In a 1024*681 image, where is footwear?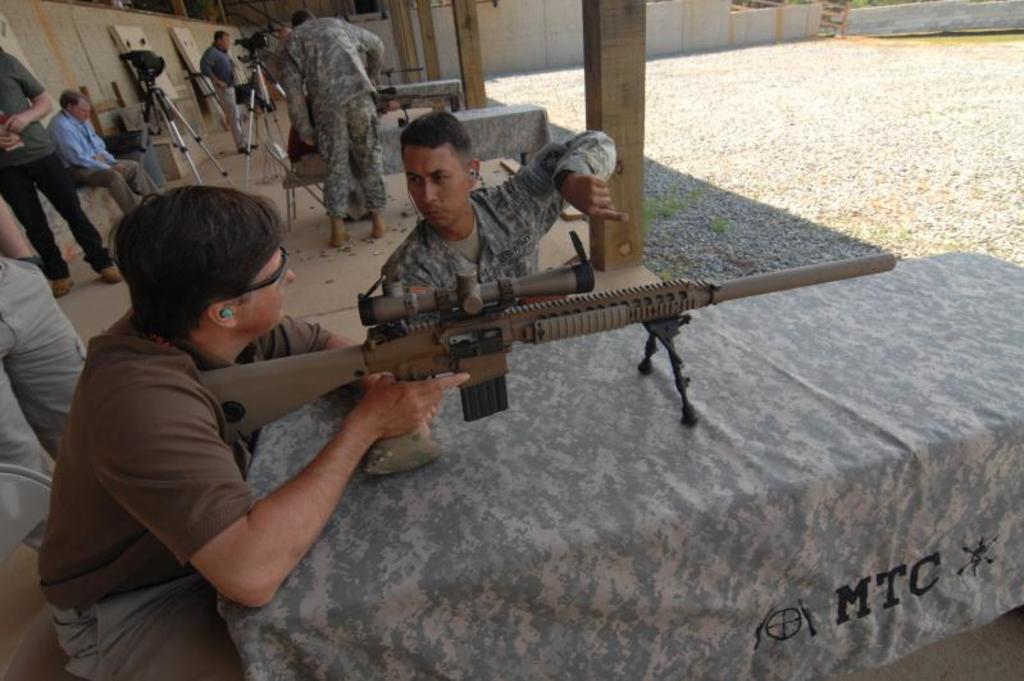
x1=372 y1=218 x2=384 y2=233.
